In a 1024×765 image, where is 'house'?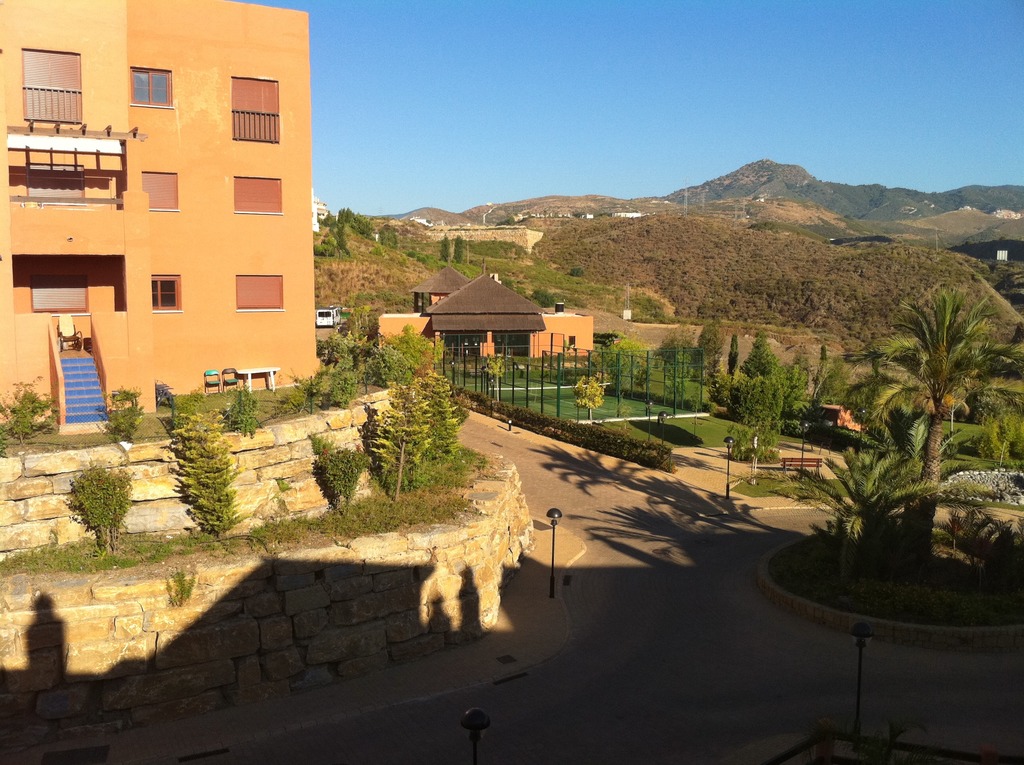
<box>0,0,336,447</box>.
